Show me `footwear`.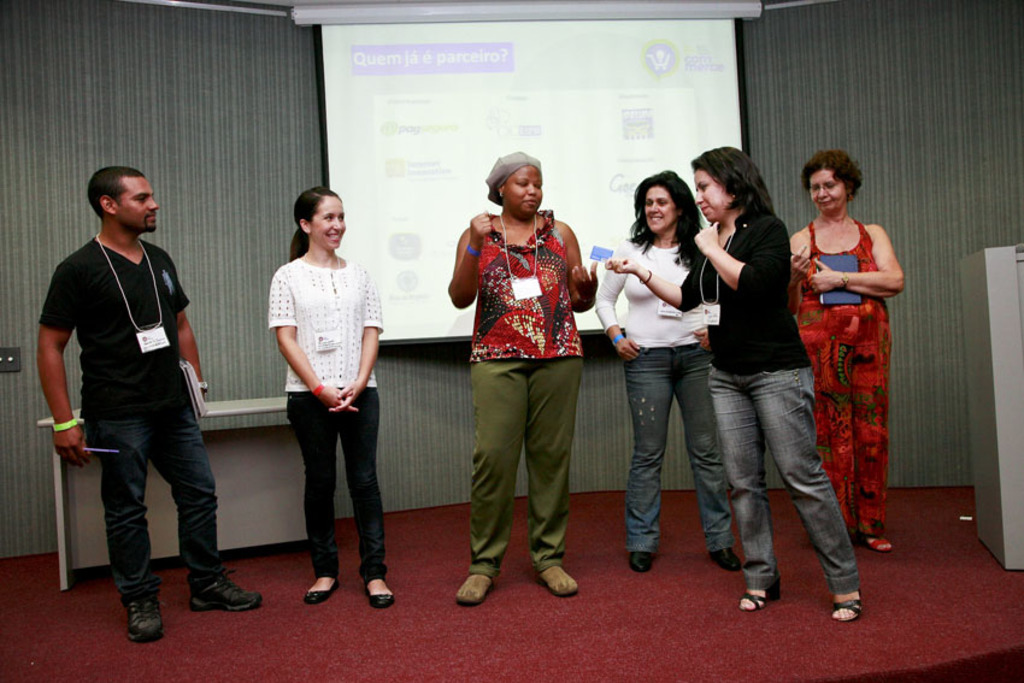
`footwear` is here: x1=457 y1=576 x2=488 y2=605.
